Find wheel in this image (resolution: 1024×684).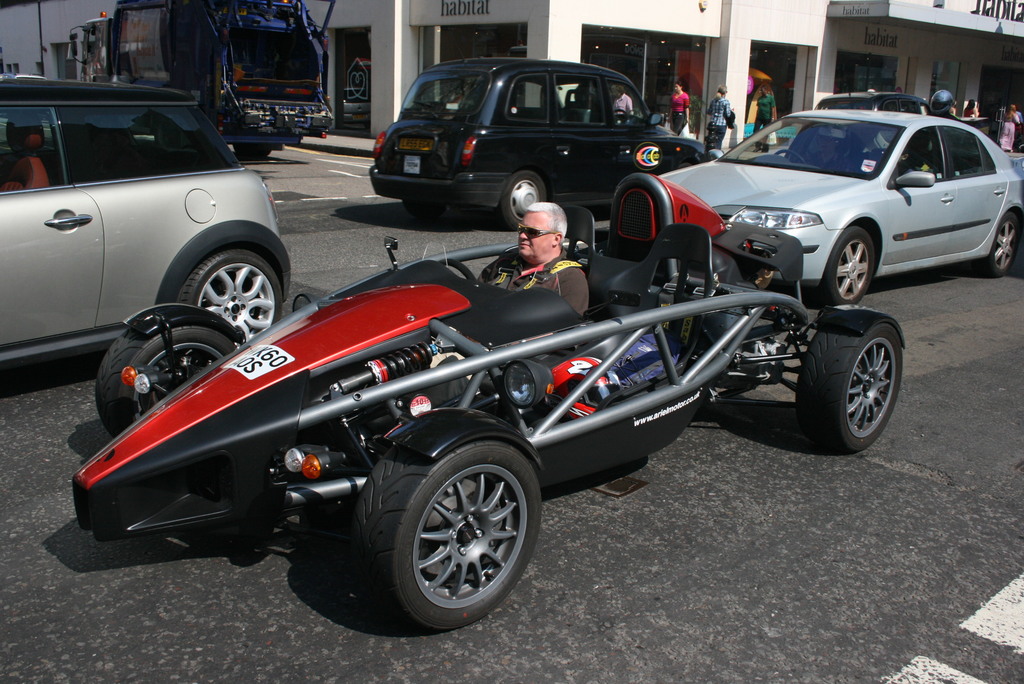
Rect(829, 227, 877, 311).
